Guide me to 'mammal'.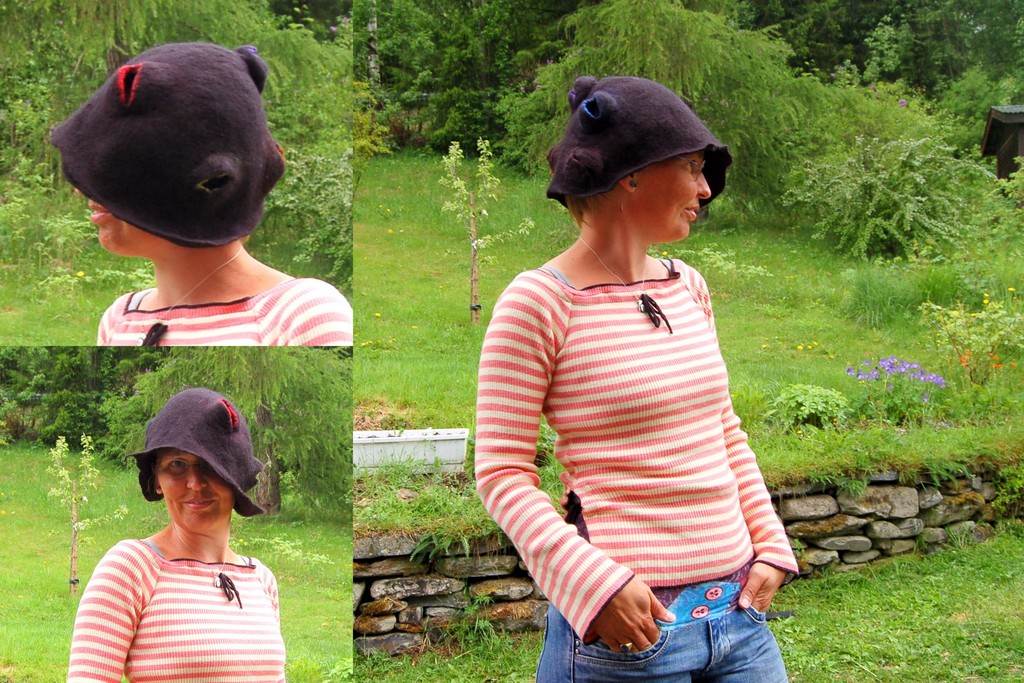
Guidance: pyautogui.locateOnScreen(43, 32, 351, 346).
